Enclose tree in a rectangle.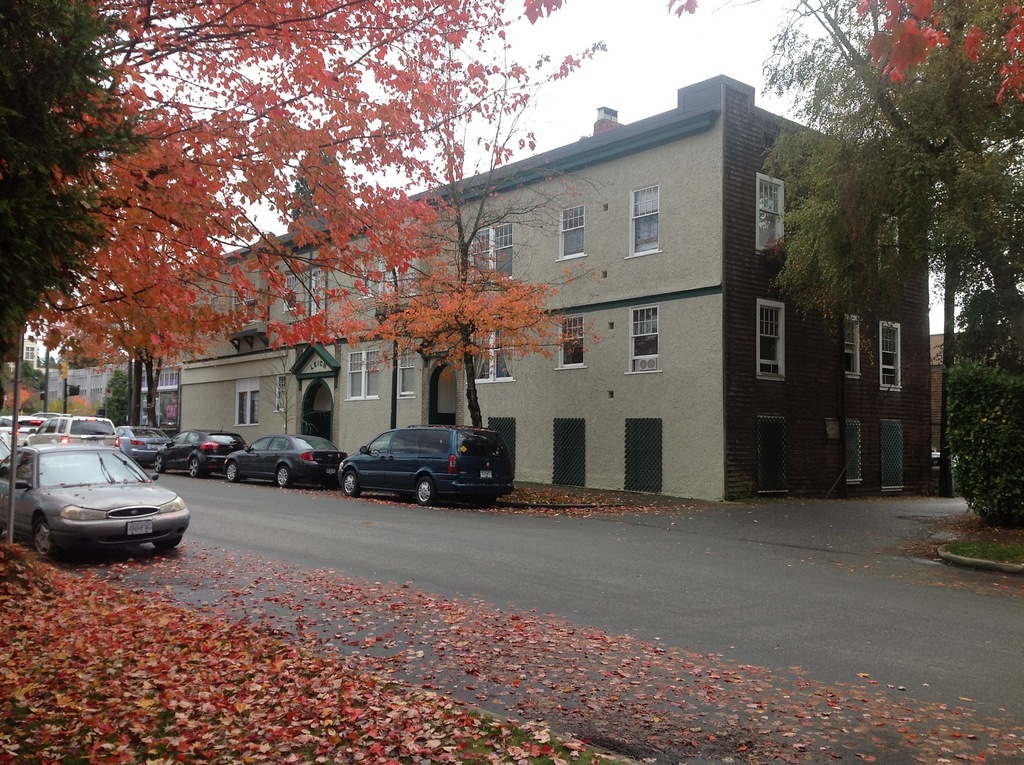
358,22,602,430.
